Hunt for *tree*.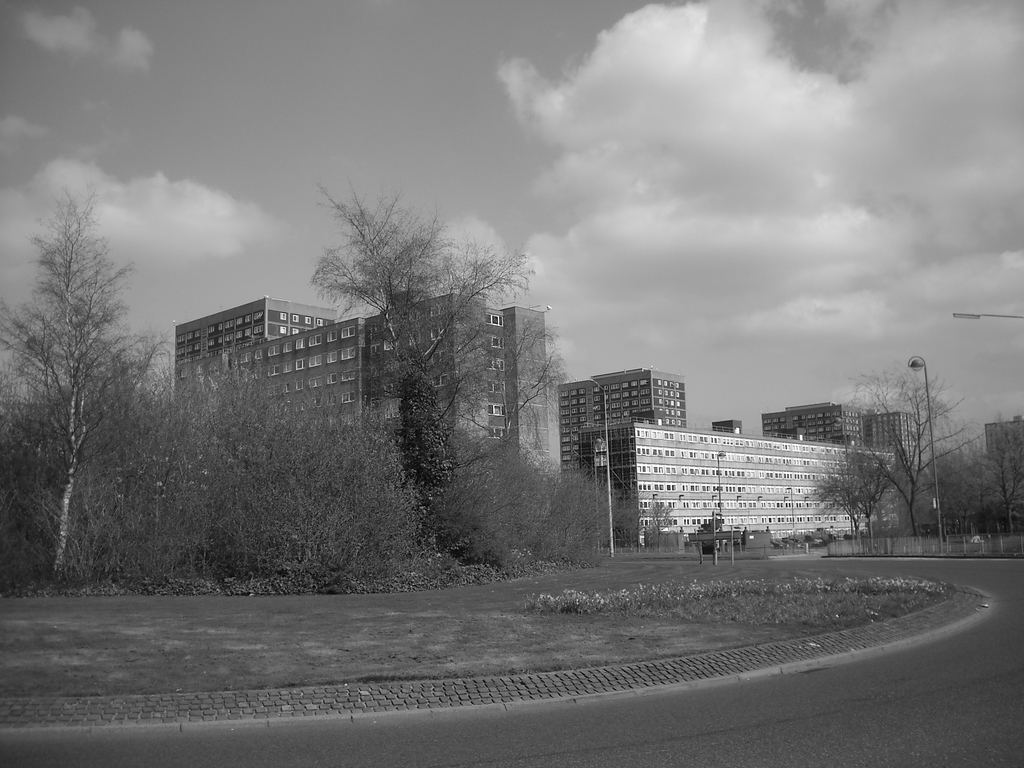
Hunted down at 0,184,184,586.
